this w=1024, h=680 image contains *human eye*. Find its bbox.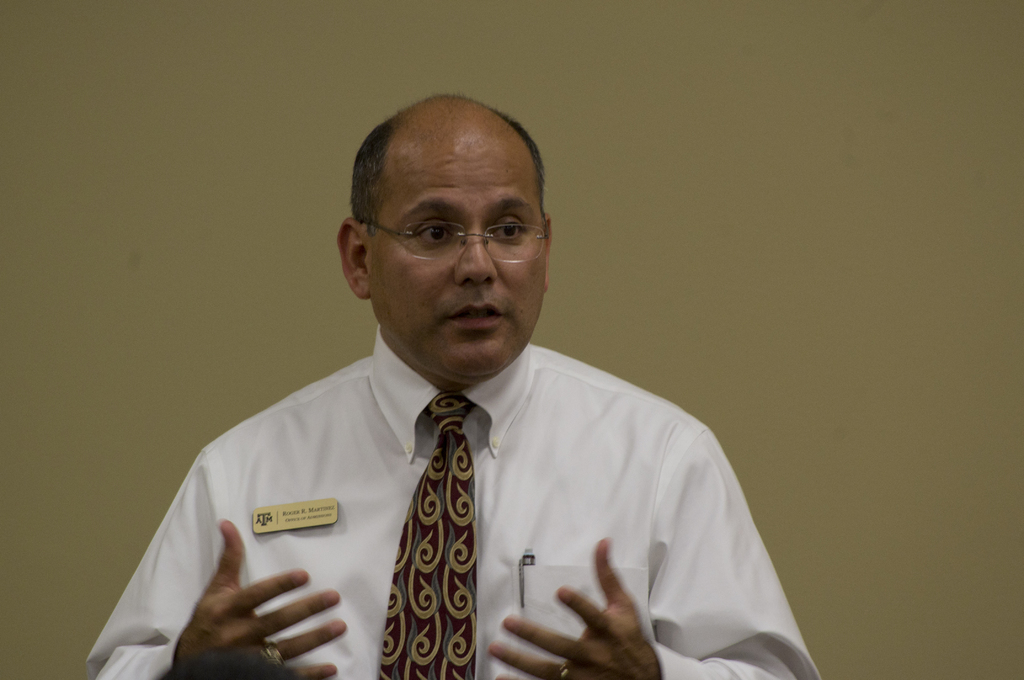
select_region(490, 218, 526, 242).
